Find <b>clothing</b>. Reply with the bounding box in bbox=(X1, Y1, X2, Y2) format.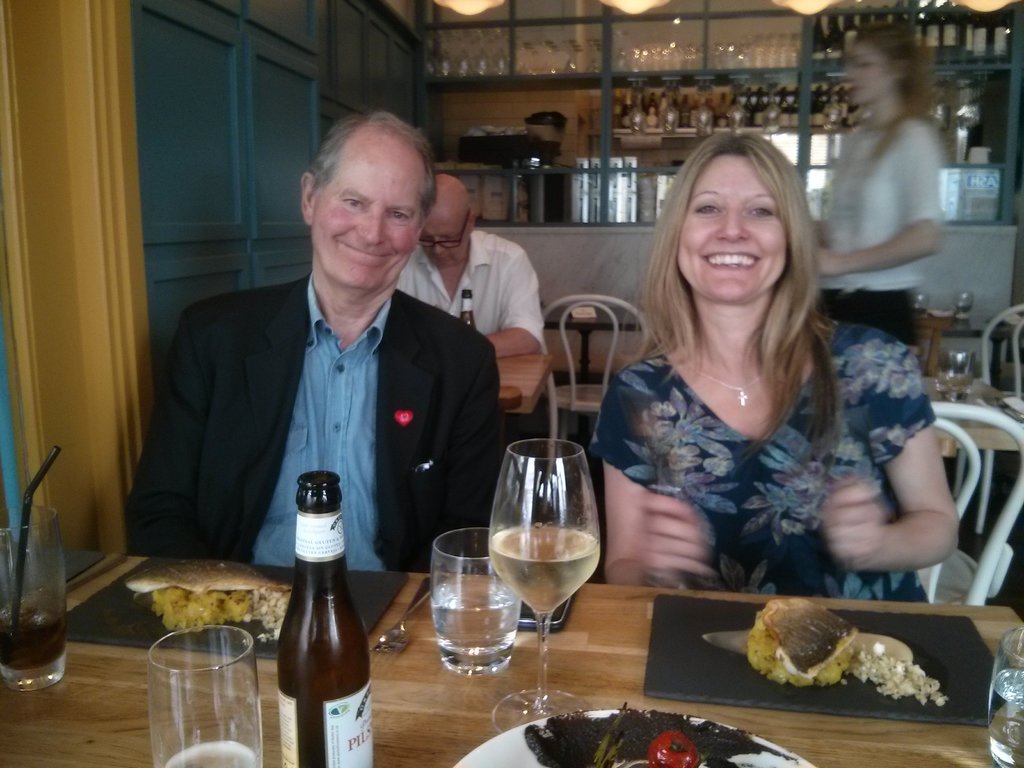
bbox=(395, 229, 545, 355).
